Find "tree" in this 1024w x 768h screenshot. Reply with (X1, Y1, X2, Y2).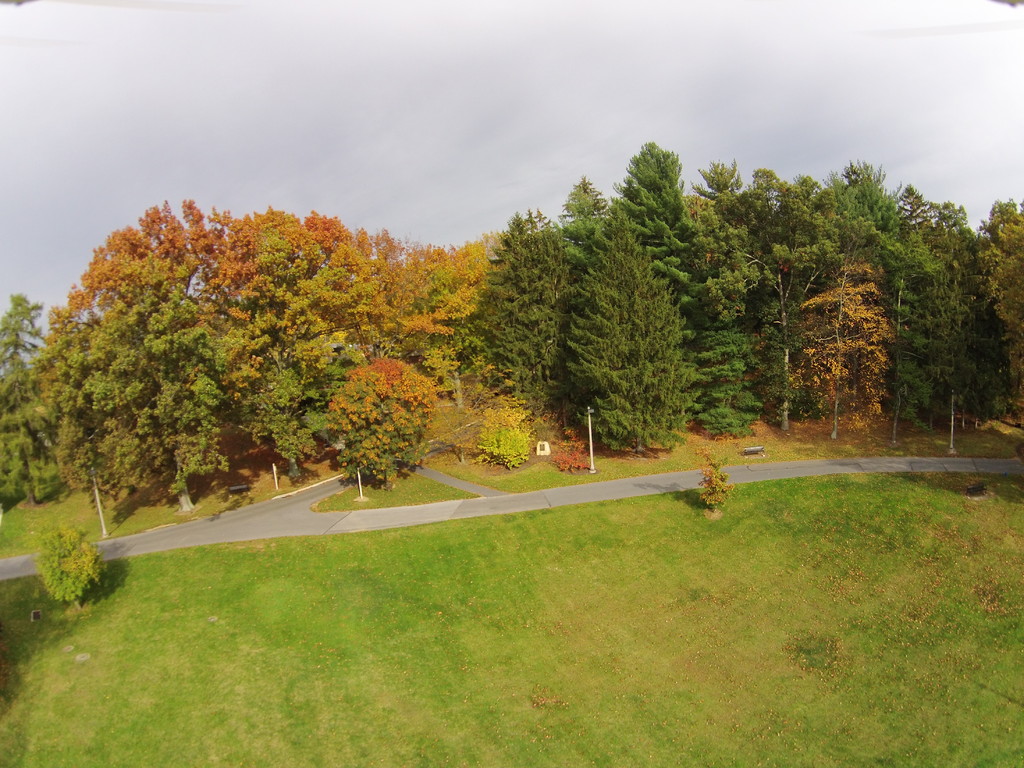
(547, 427, 586, 477).
